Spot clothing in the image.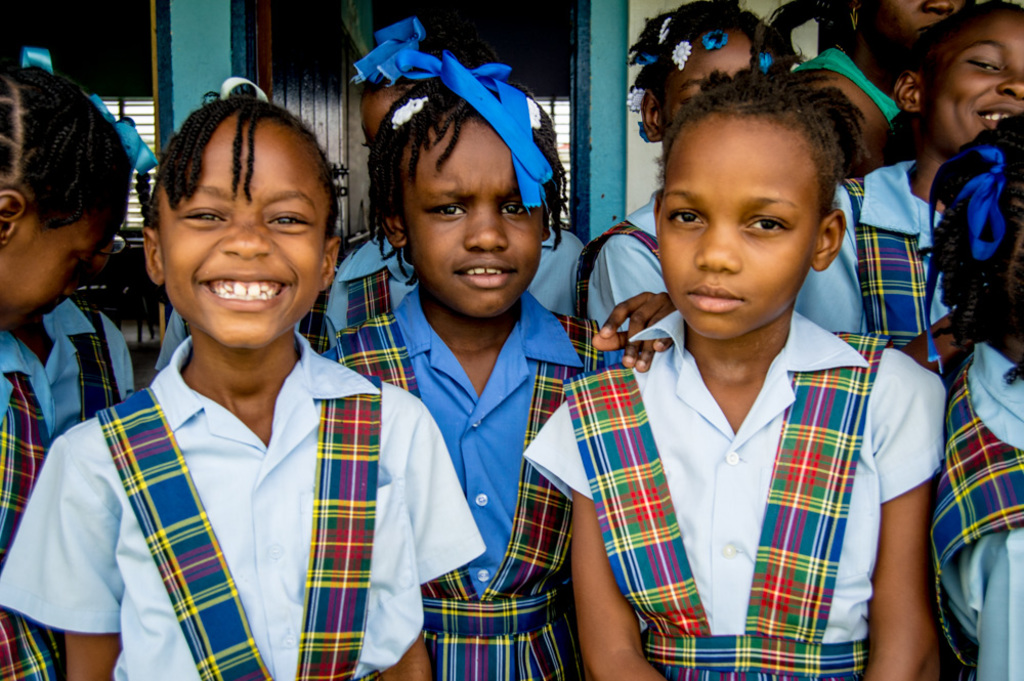
clothing found at x1=8, y1=295, x2=136, y2=439.
